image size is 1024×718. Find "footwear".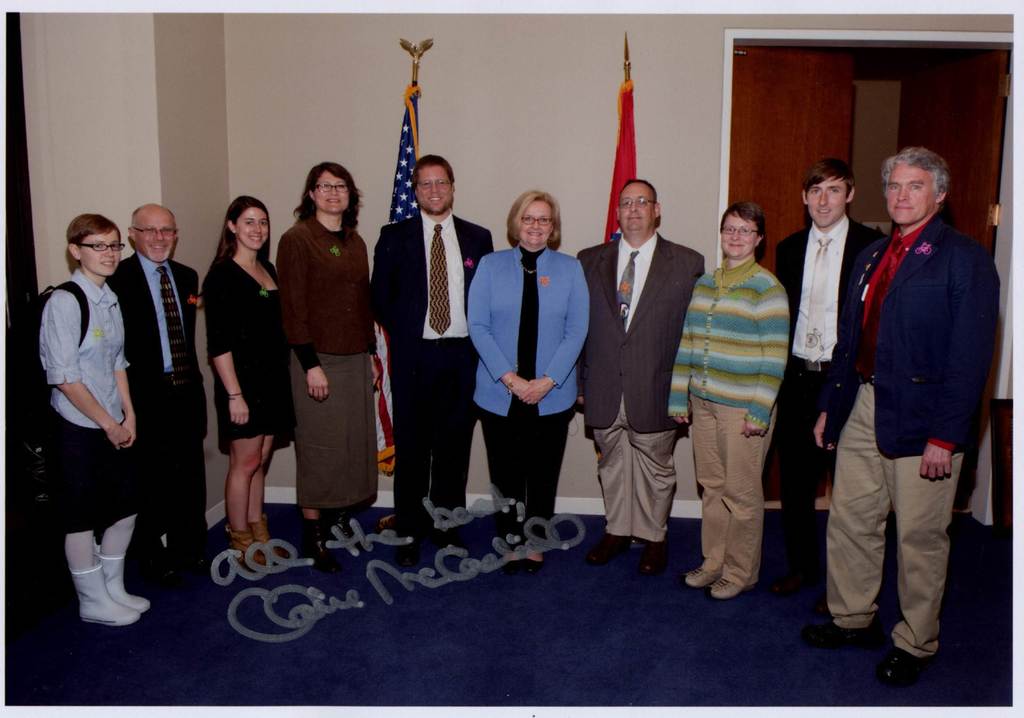
589 535 632 557.
